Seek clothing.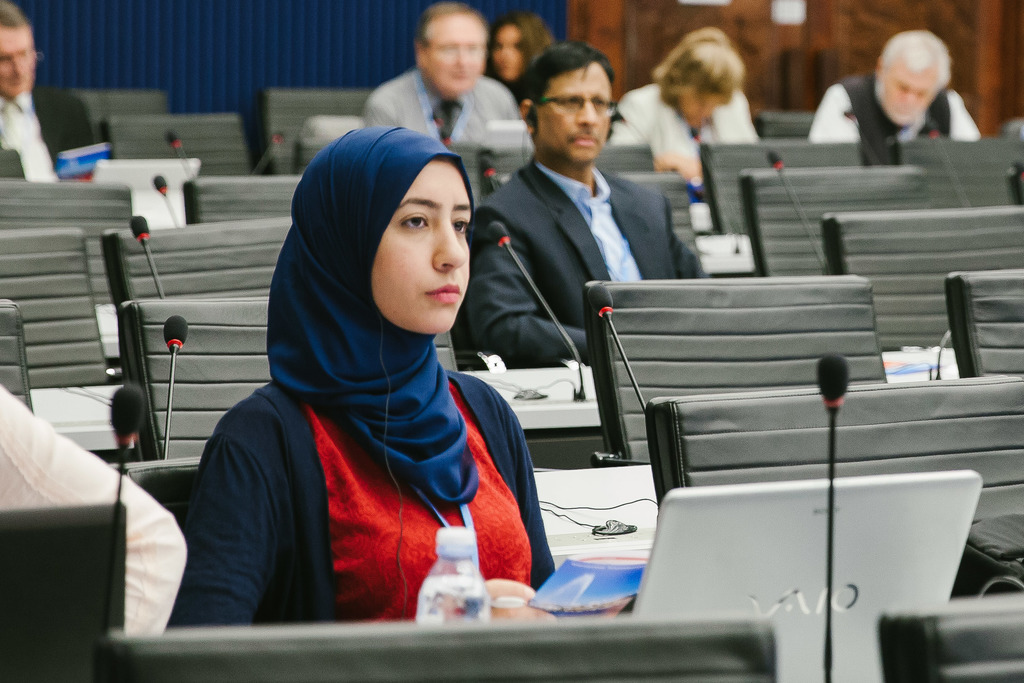
<region>191, 213, 538, 645</region>.
